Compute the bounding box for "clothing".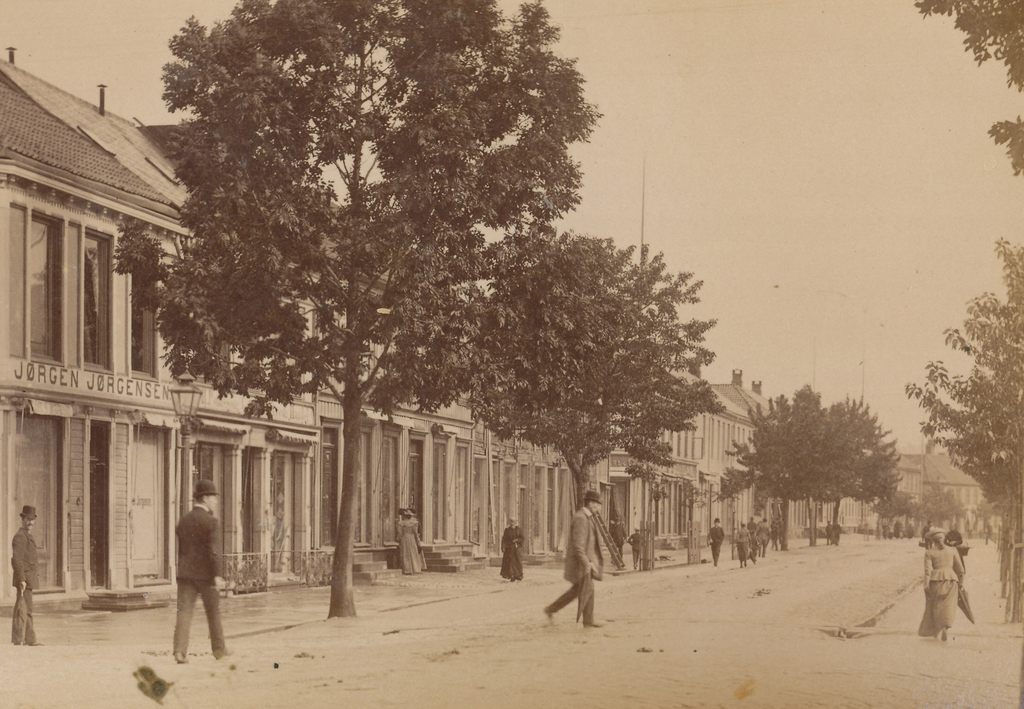
left=626, top=525, right=639, bottom=566.
